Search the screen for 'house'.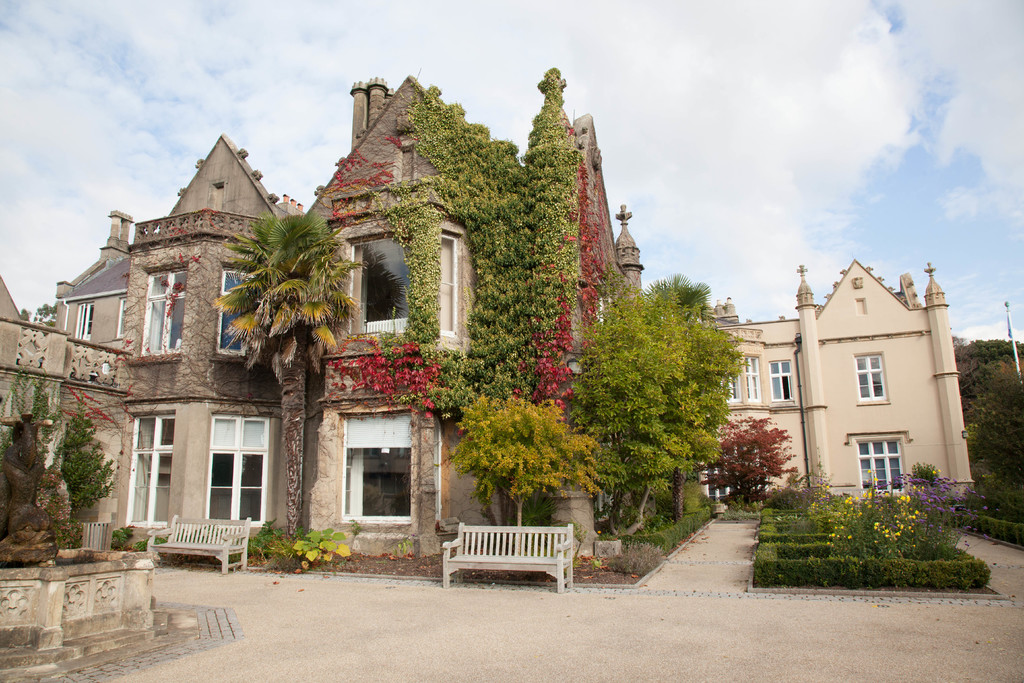
Found at 0/272/138/552.
